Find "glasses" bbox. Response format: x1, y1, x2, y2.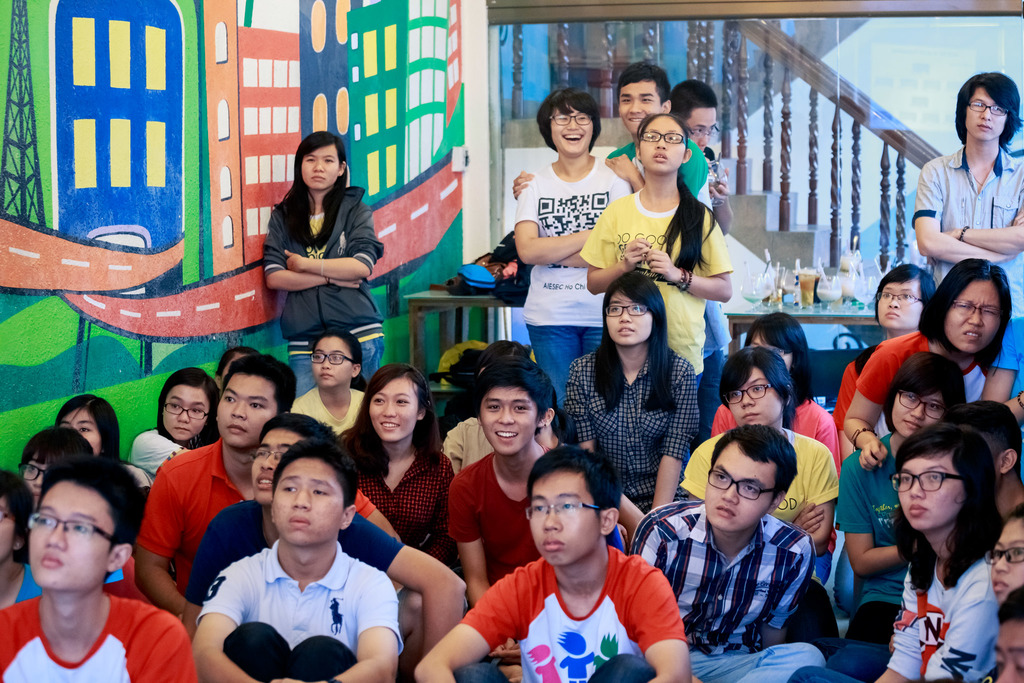
26, 507, 121, 549.
